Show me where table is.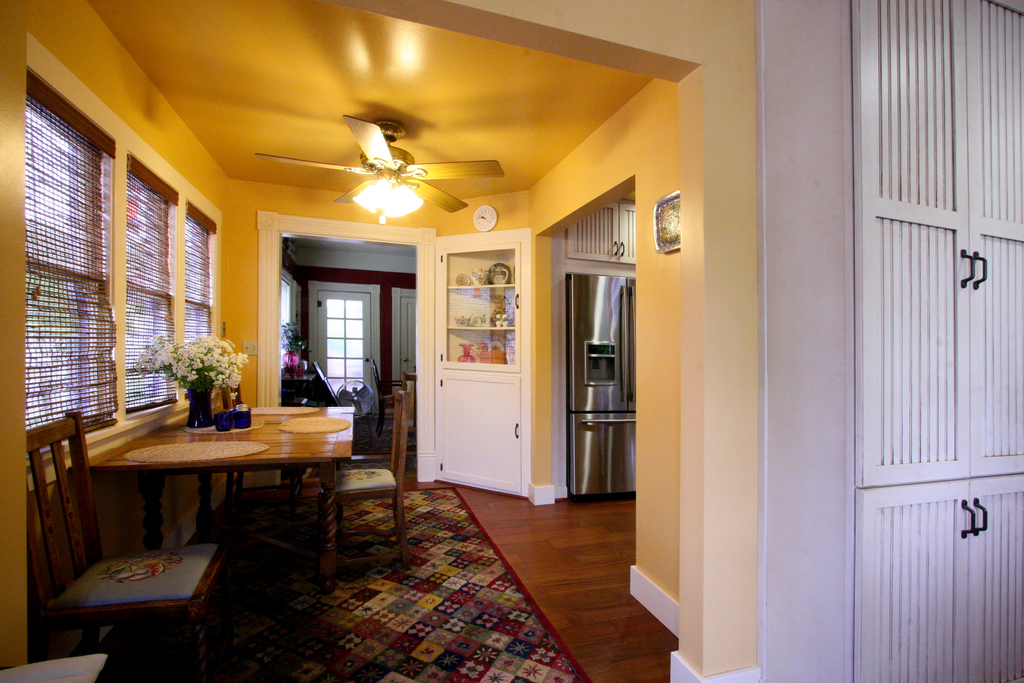
table is at [x1=49, y1=417, x2=346, y2=602].
